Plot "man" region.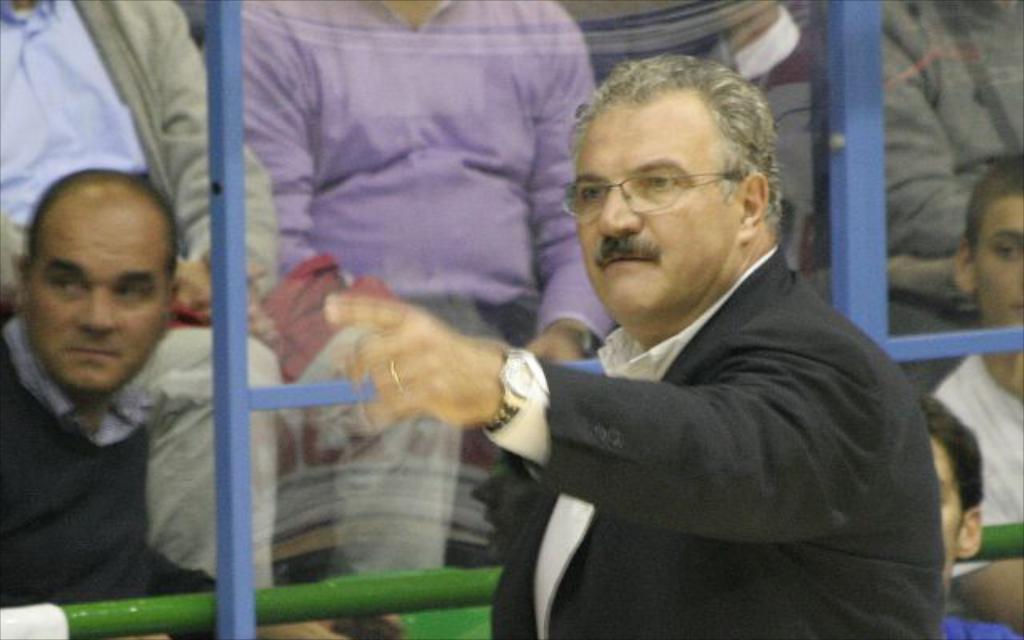
Plotted at (left=210, top=0, right=667, bottom=576).
